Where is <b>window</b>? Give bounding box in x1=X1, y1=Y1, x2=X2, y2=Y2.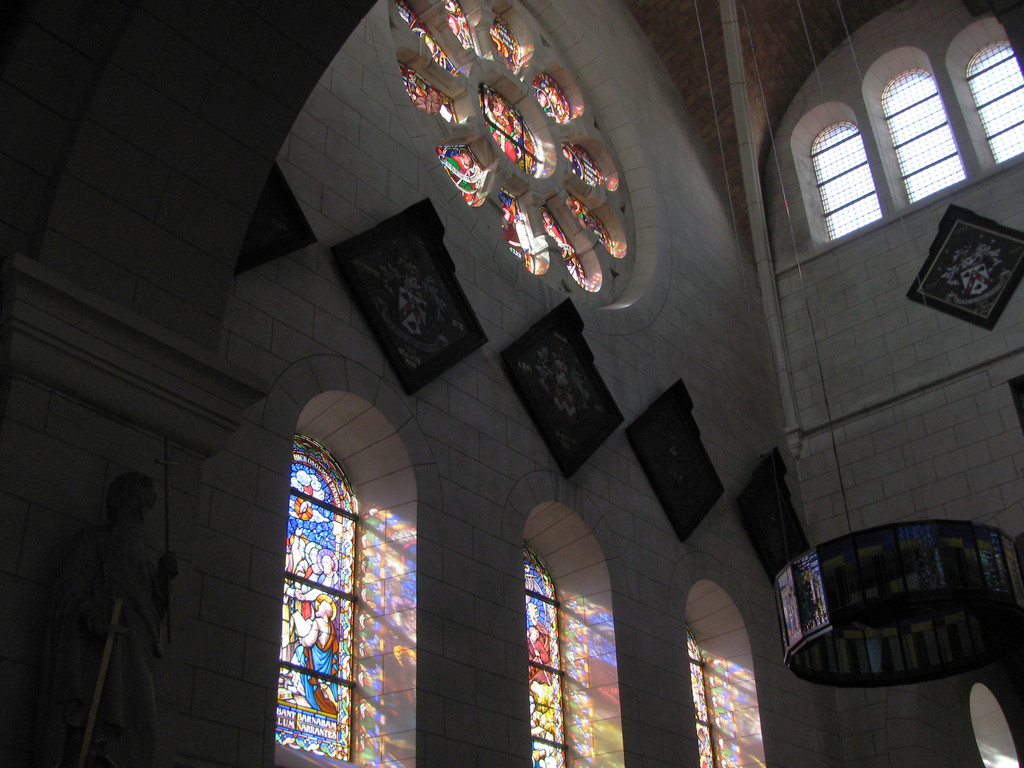
x1=964, y1=40, x2=1023, y2=164.
